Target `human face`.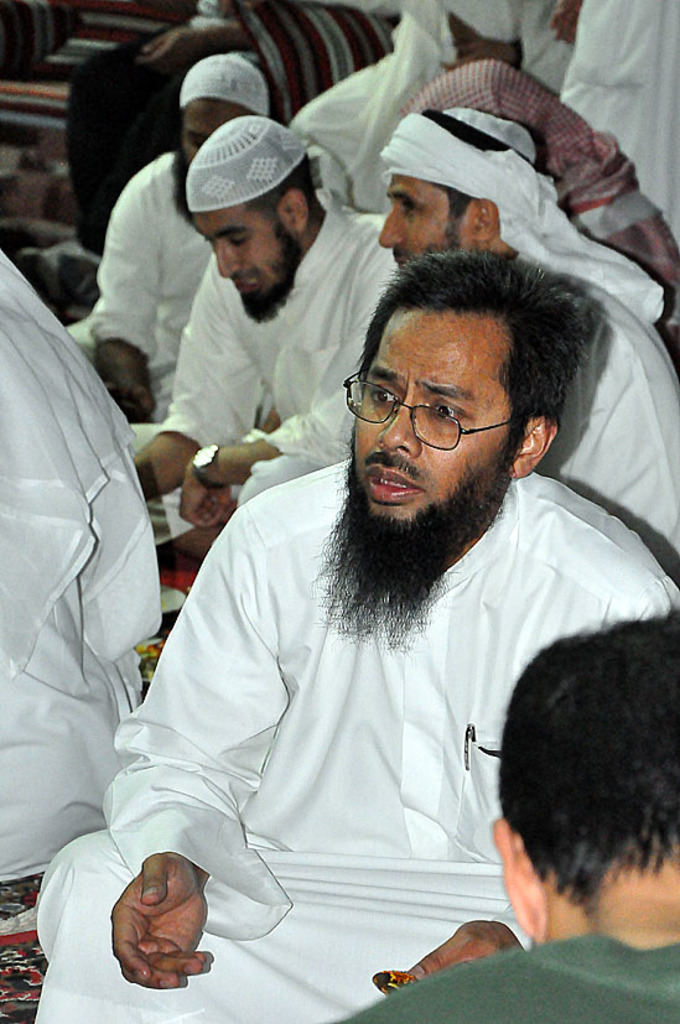
Target region: locate(352, 311, 515, 524).
